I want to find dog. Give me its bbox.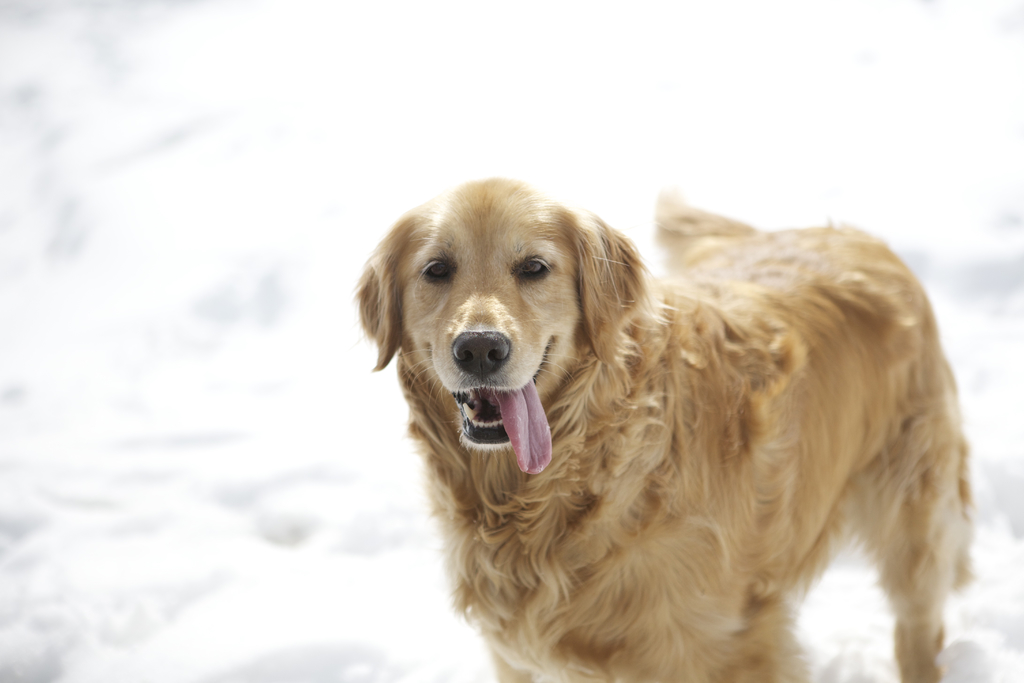
(x1=351, y1=173, x2=981, y2=682).
